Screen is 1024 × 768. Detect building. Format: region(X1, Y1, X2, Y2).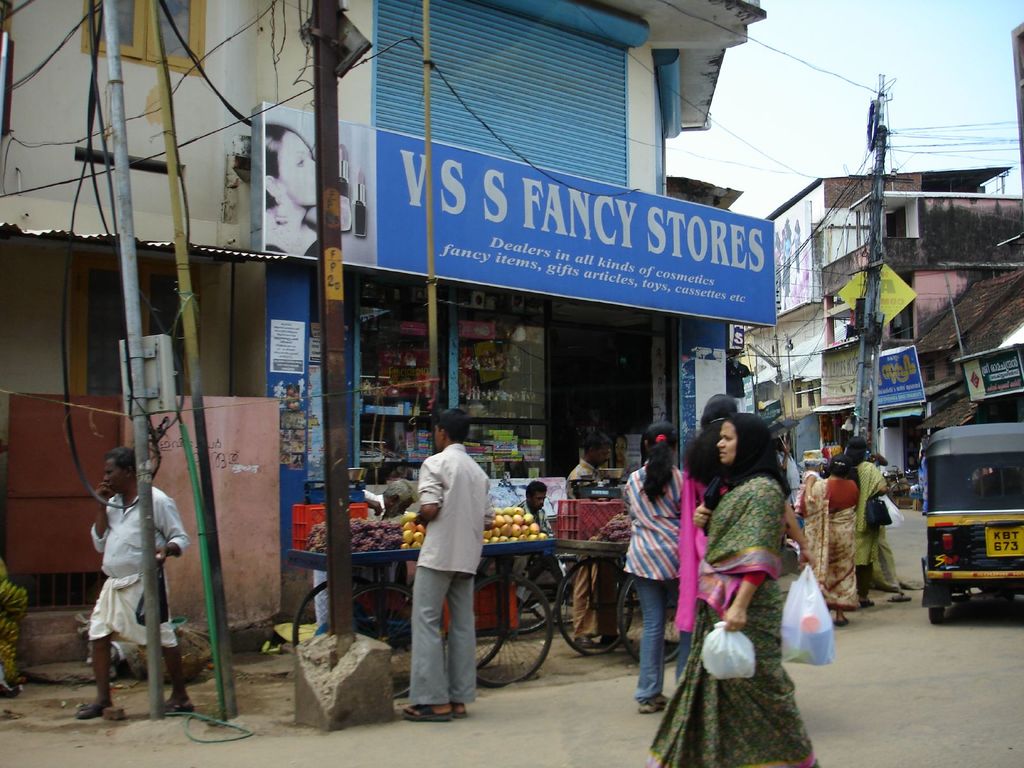
region(735, 159, 1023, 512).
